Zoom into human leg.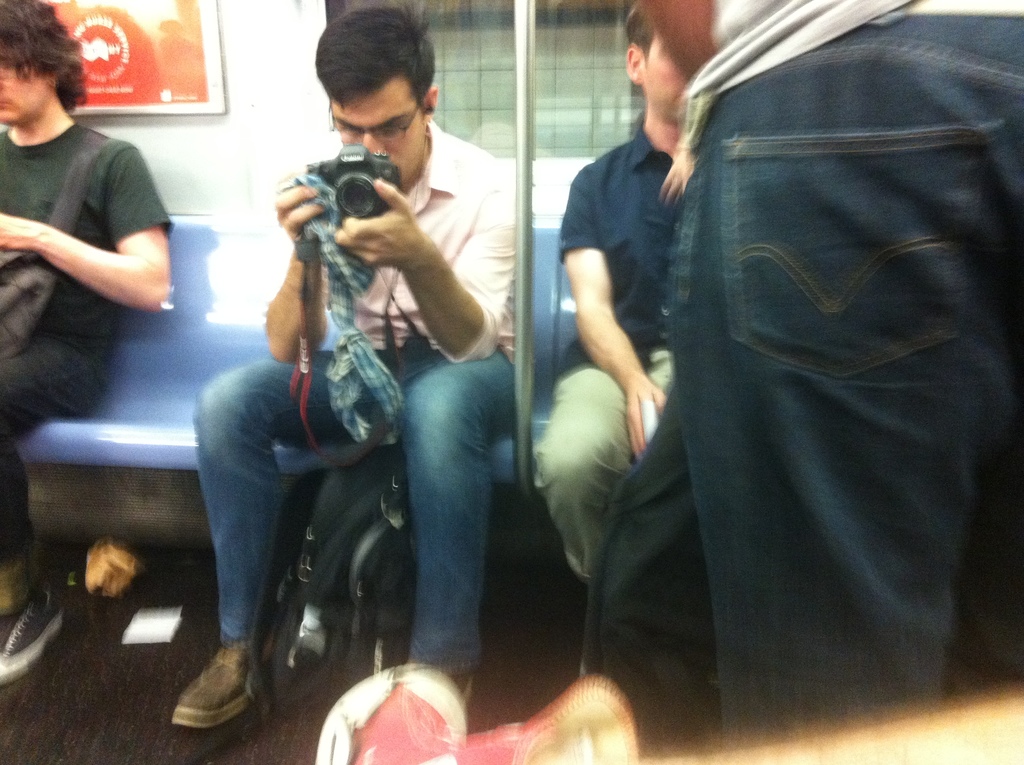
Zoom target: l=594, t=373, r=726, b=758.
